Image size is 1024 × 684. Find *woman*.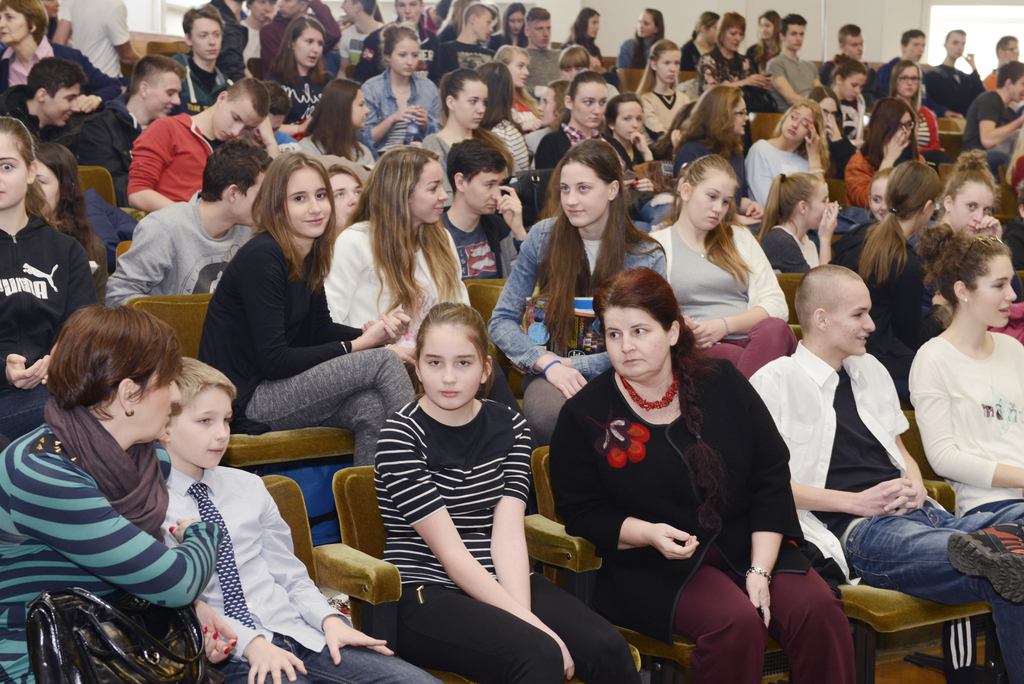
<bbox>828, 154, 944, 391</bbox>.
